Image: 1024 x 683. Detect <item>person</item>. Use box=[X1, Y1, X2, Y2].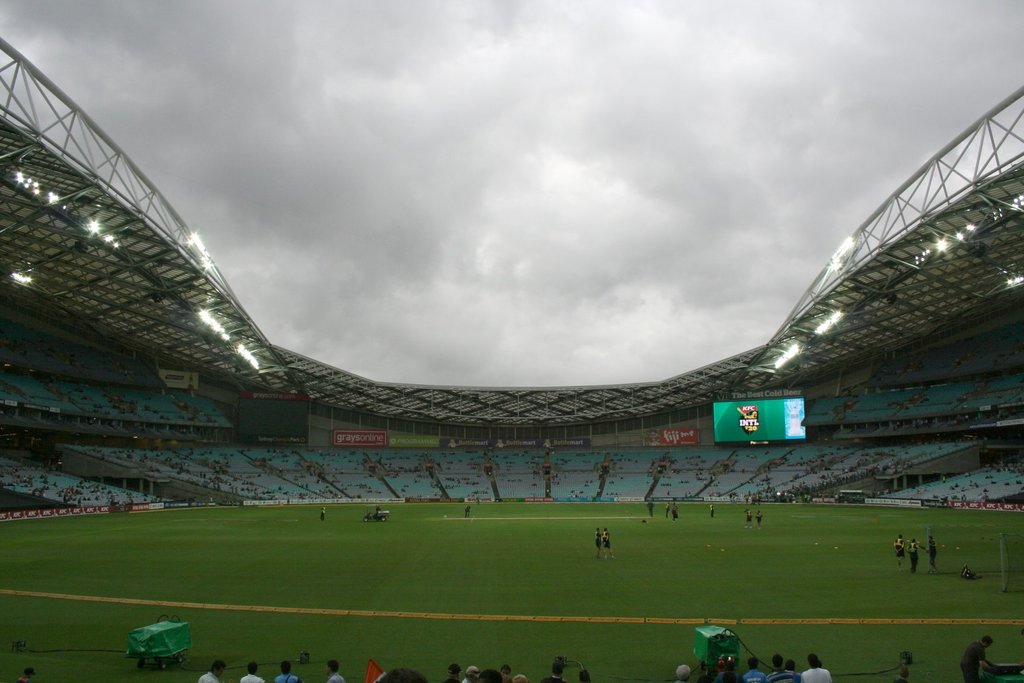
box=[893, 532, 909, 572].
